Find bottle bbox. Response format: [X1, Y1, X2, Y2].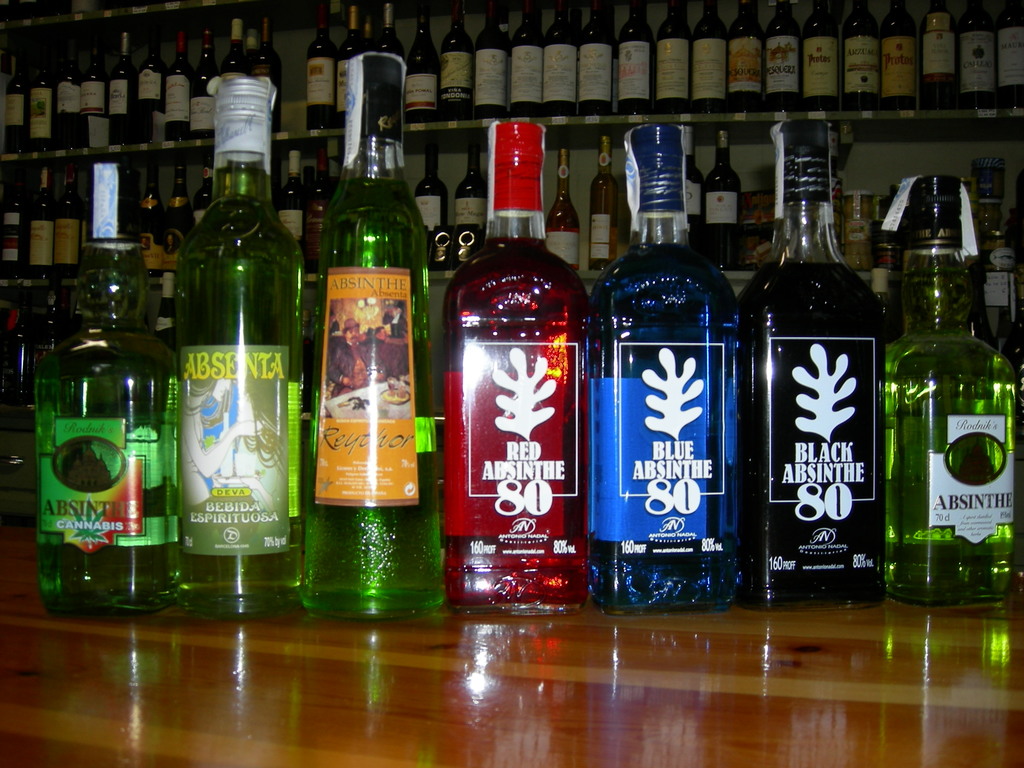
[582, 129, 750, 621].
